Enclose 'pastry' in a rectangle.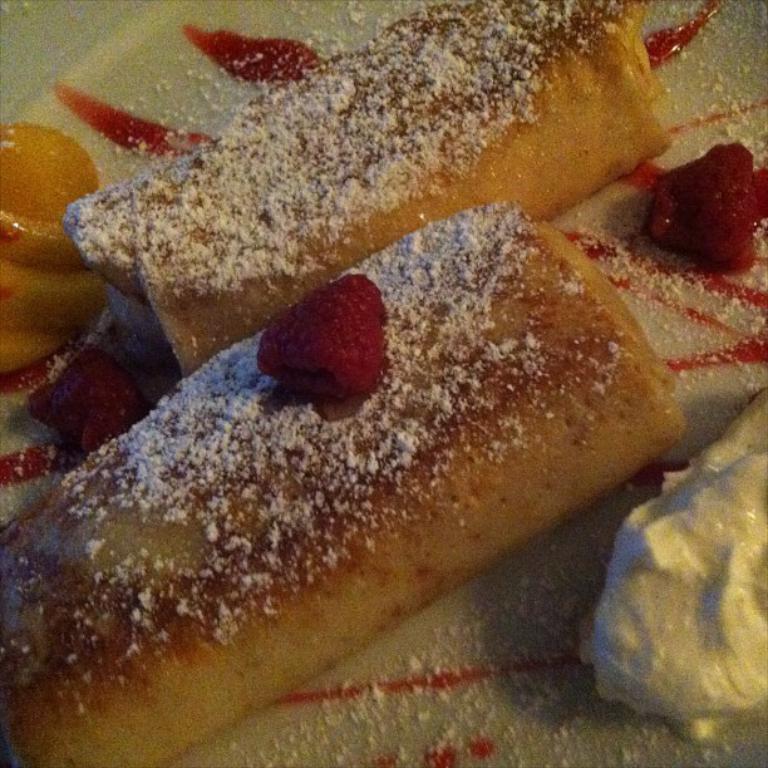
box(85, 210, 679, 660).
